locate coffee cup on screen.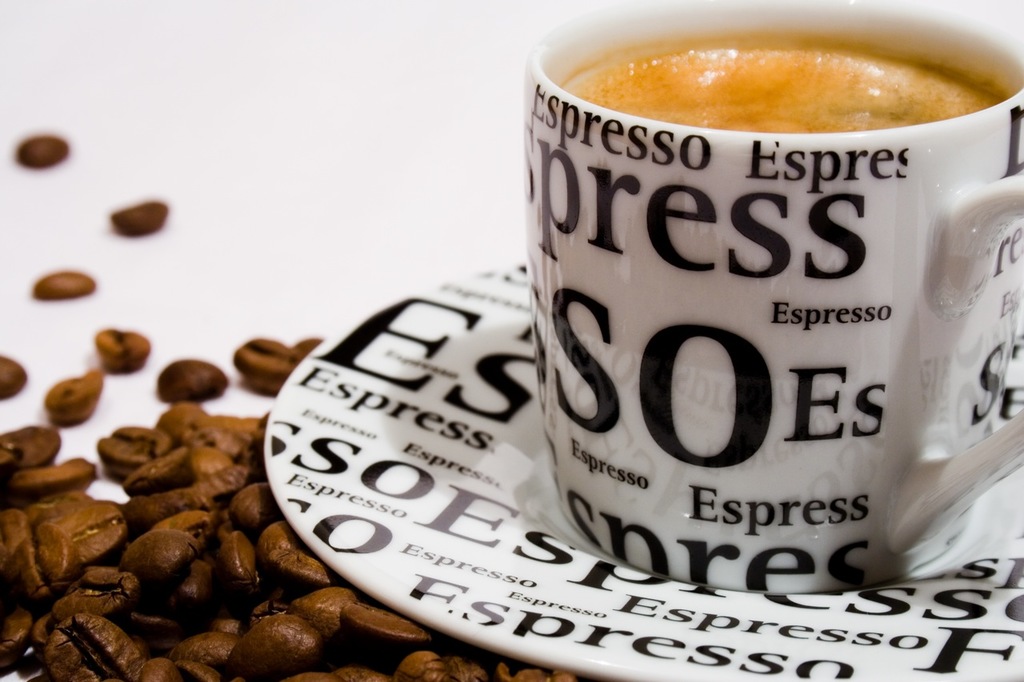
On screen at 518:0:1023:596.
